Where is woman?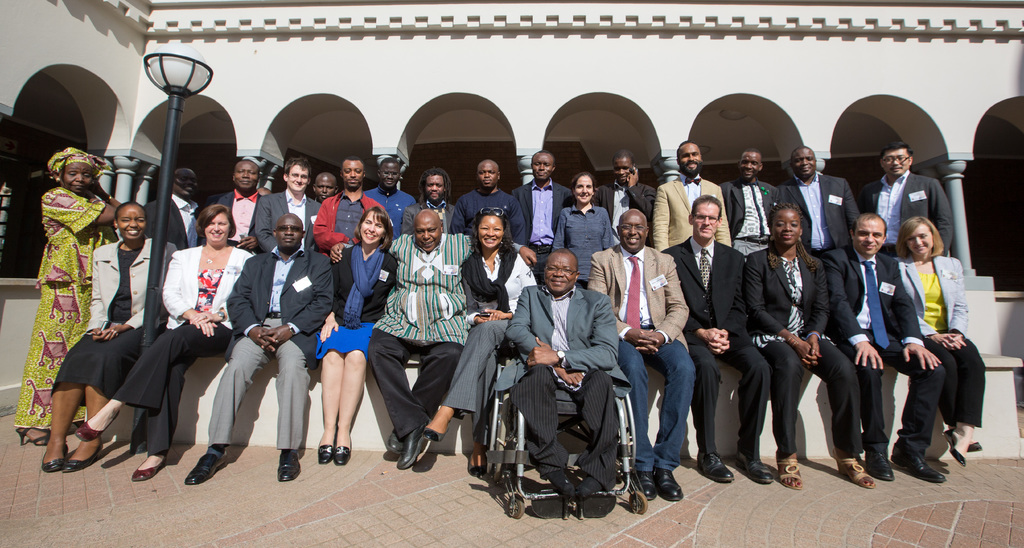
15/148/120/447.
